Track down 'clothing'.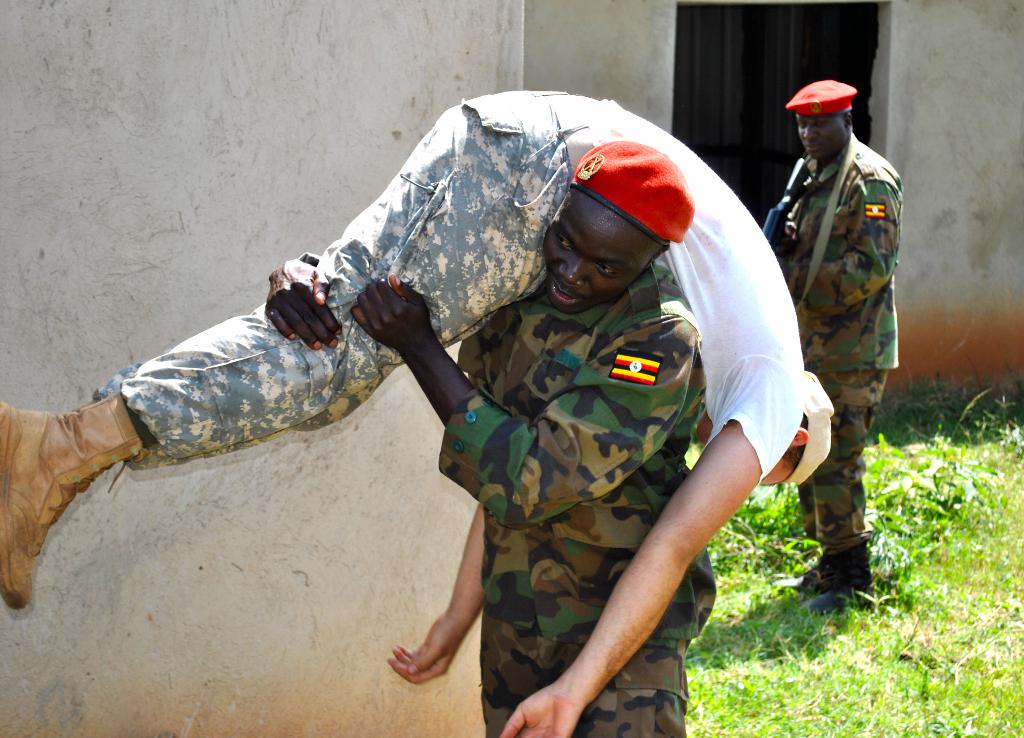
Tracked to (x1=94, y1=86, x2=566, y2=459).
